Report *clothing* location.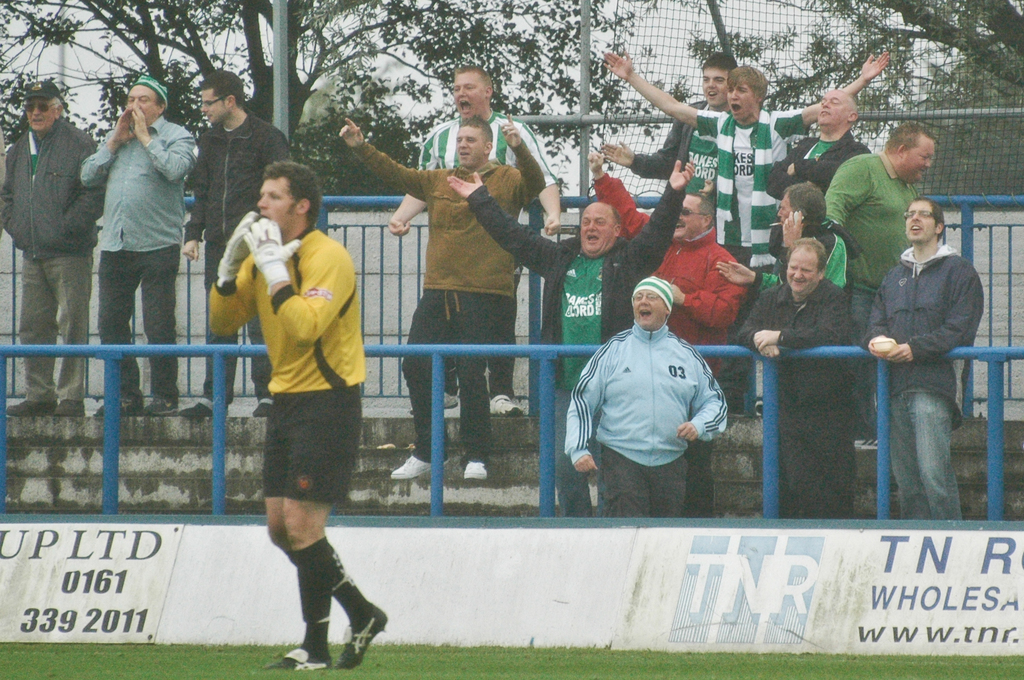
Report: [778, 404, 839, 521].
